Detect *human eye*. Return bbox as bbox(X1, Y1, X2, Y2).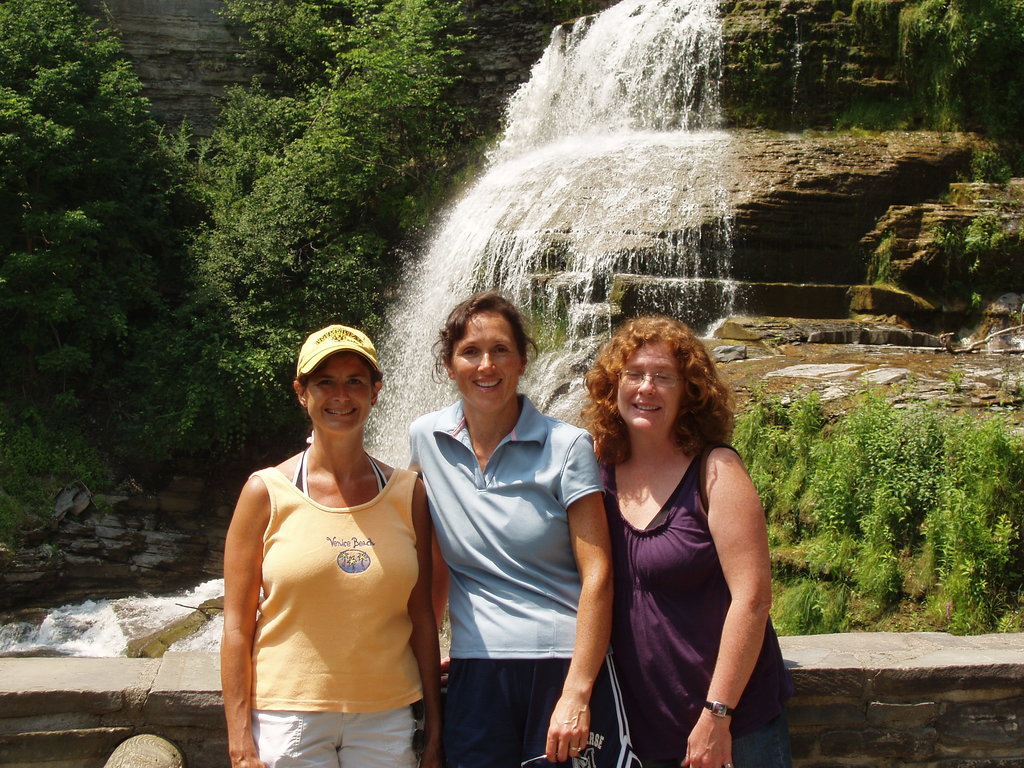
bbox(313, 377, 335, 390).
